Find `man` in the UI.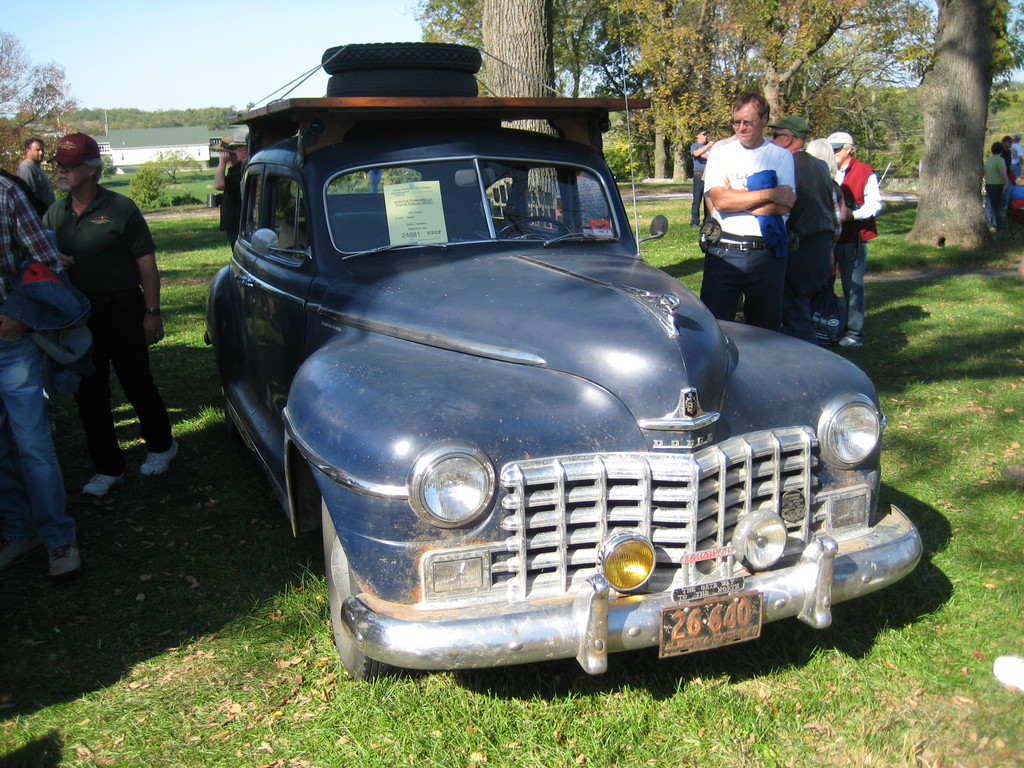
UI element at BBox(0, 163, 86, 577).
